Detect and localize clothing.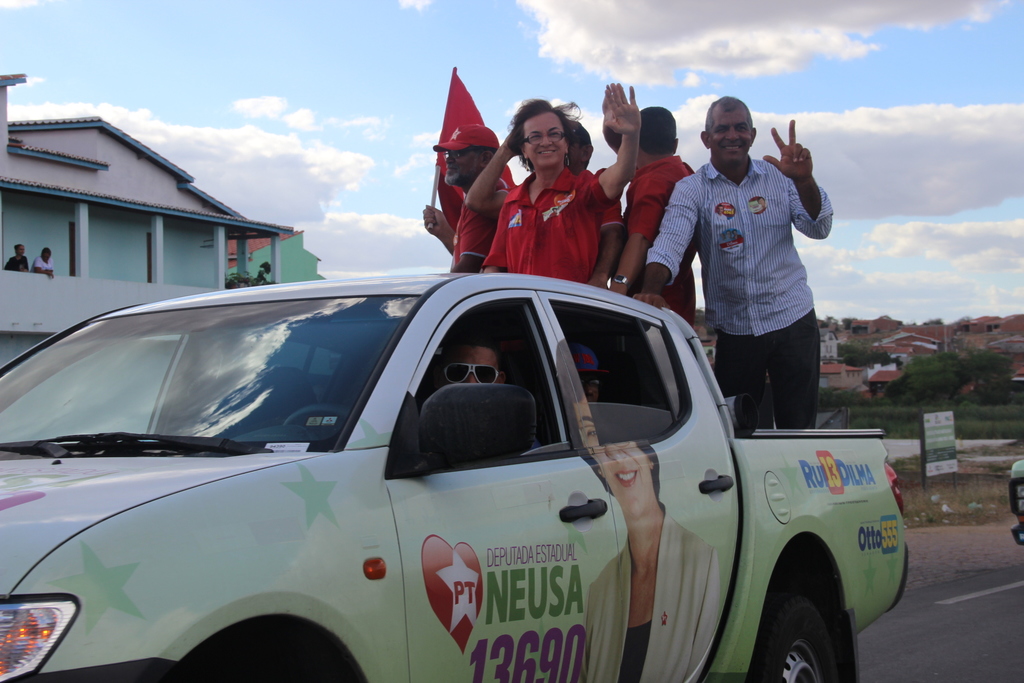
Localized at x1=578 y1=502 x2=721 y2=682.
